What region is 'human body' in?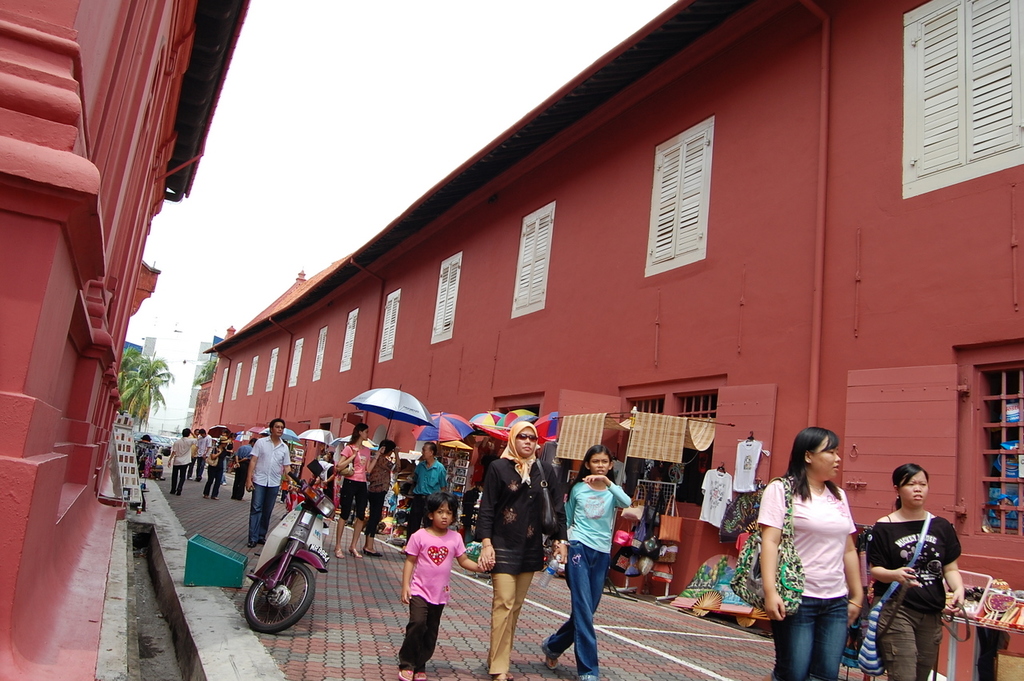
x1=406, y1=462, x2=450, y2=530.
